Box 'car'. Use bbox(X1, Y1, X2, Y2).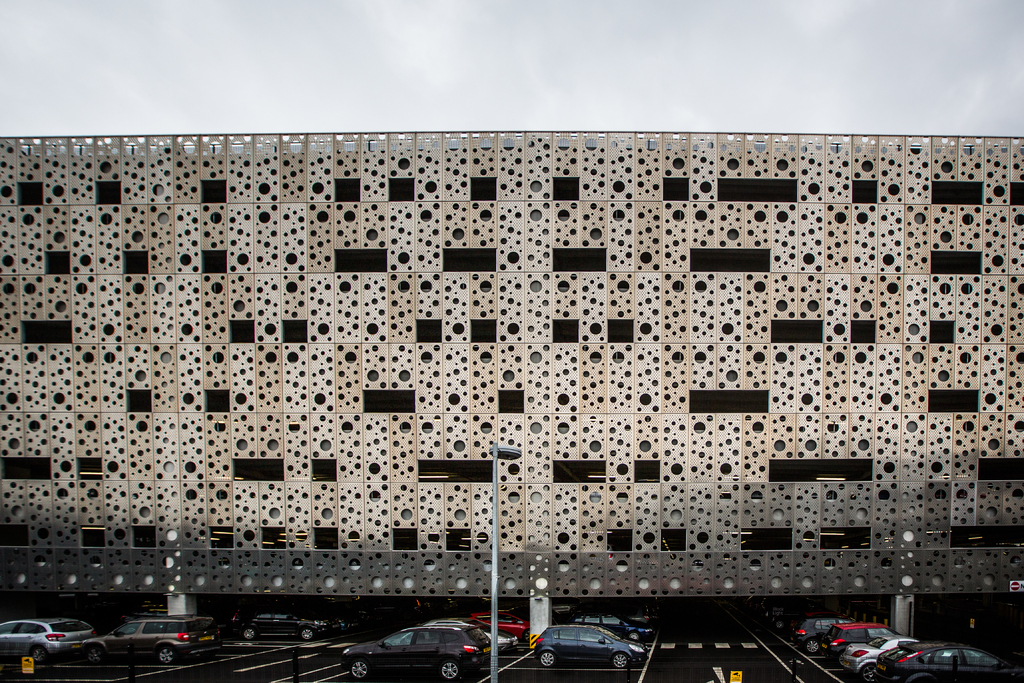
bbox(561, 609, 651, 641).
